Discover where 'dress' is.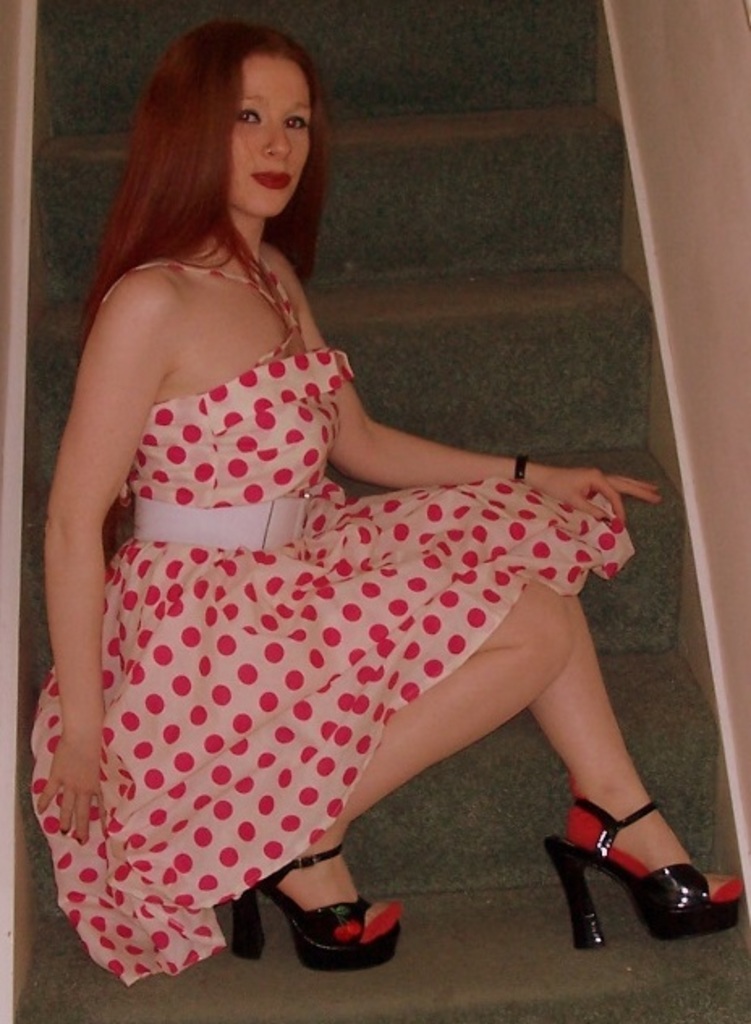
Discovered at (left=34, top=260, right=636, bottom=987).
